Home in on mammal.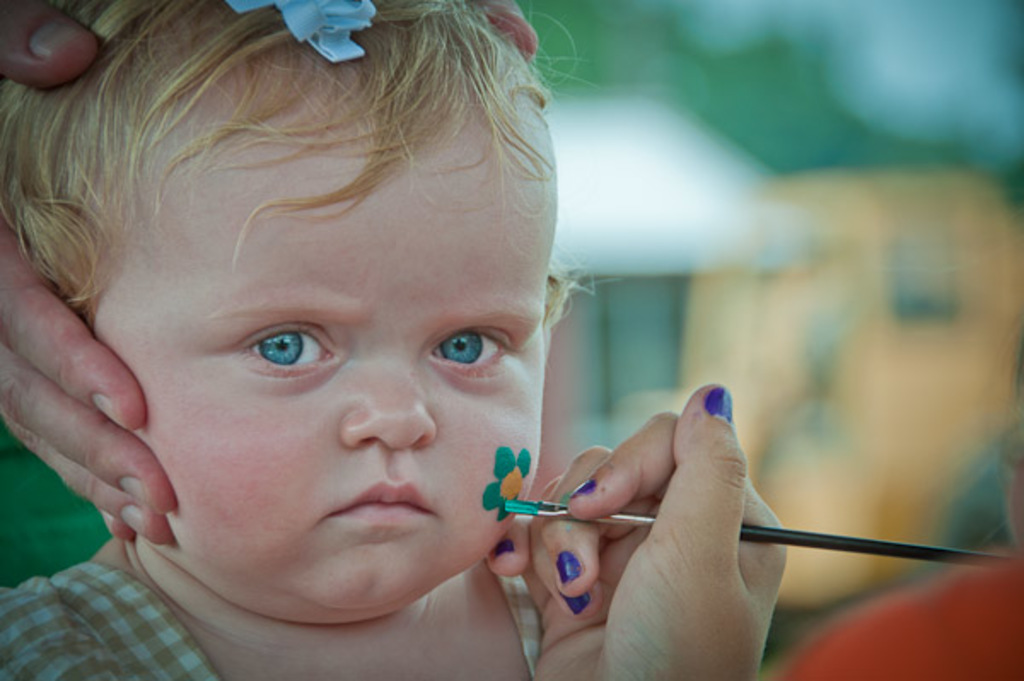
Homed in at (x1=490, y1=379, x2=790, y2=679).
